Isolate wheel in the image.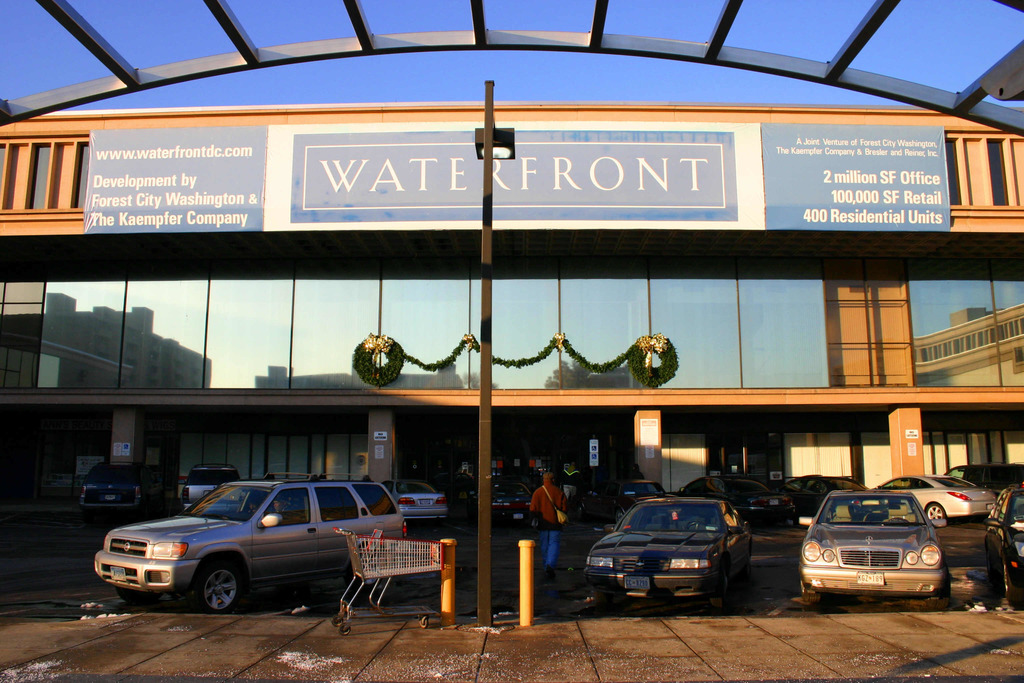
Isolated region: (left=921, top=502, right=947, bottom=520).
